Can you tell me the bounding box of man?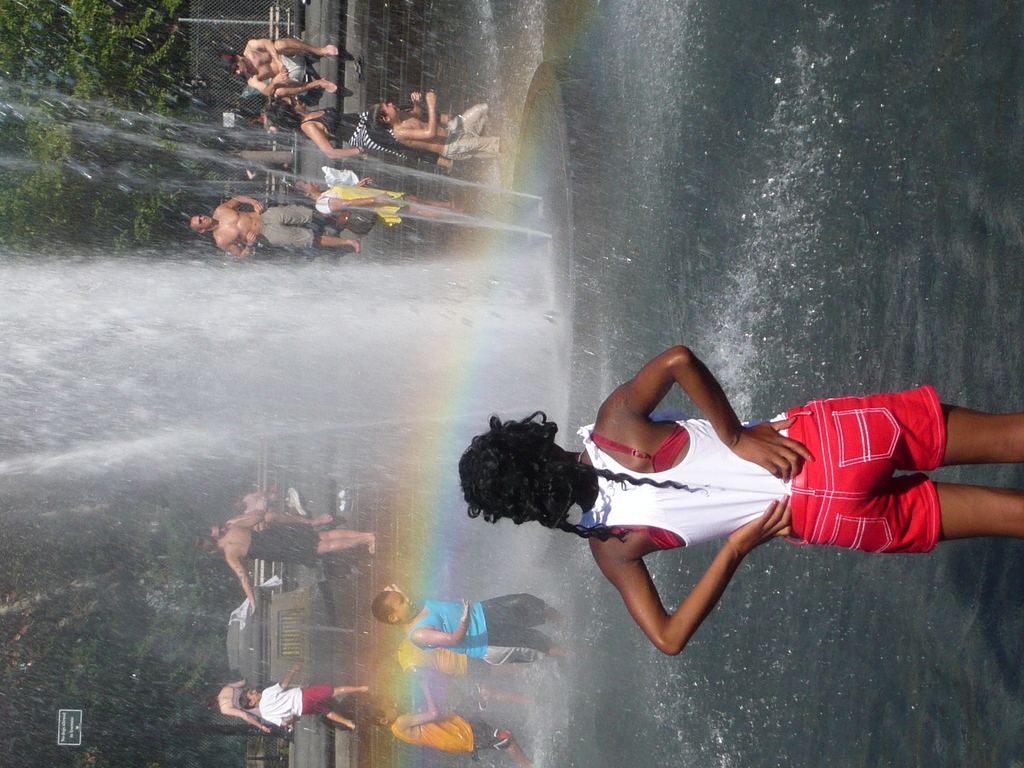
box=[214, 518, 337, 541].
